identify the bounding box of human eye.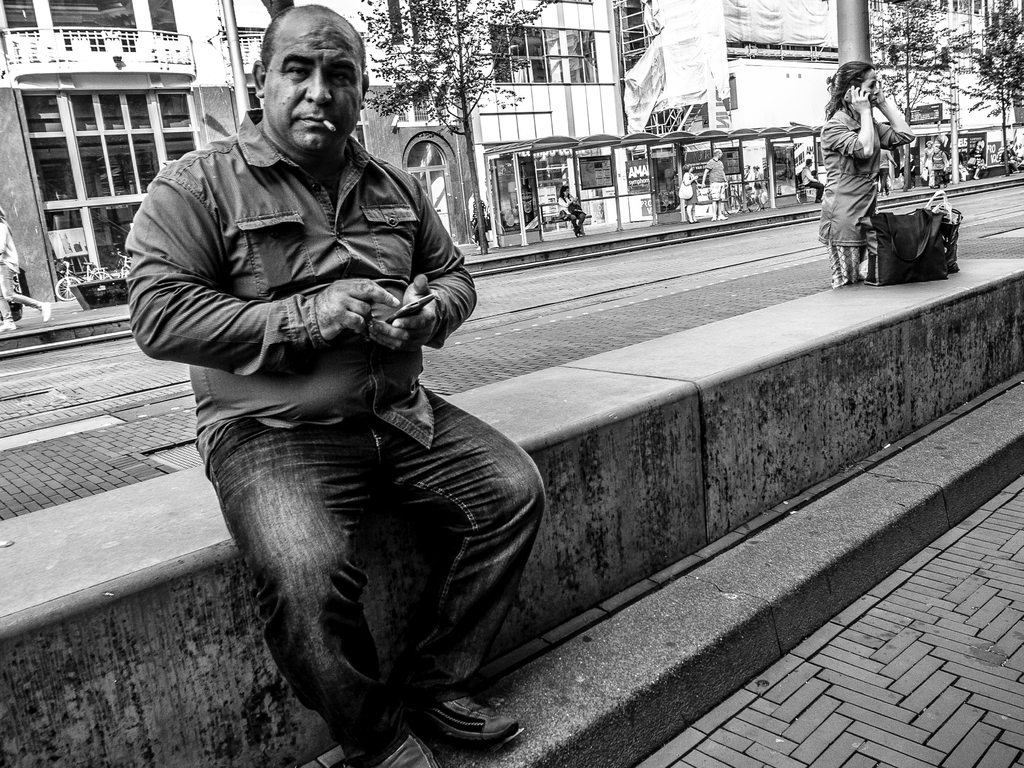
{"left": 287, "top": 67, "right": 308, "bottom": 80}.
